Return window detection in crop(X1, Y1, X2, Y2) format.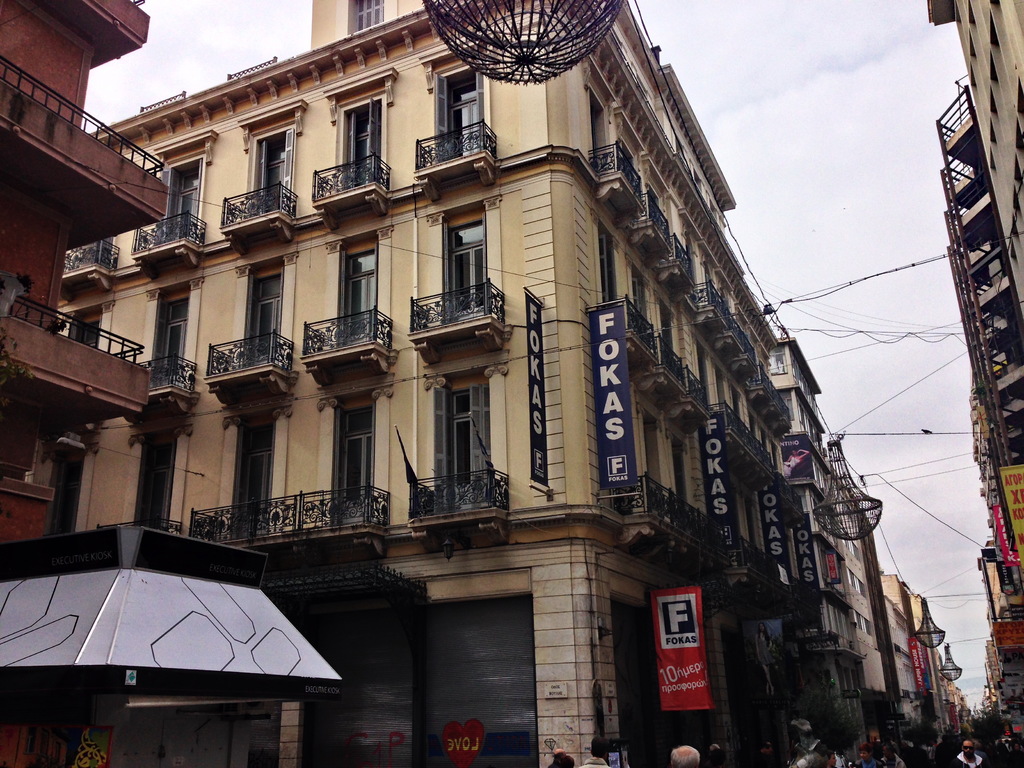
crop(75, 314, 102, 346).
